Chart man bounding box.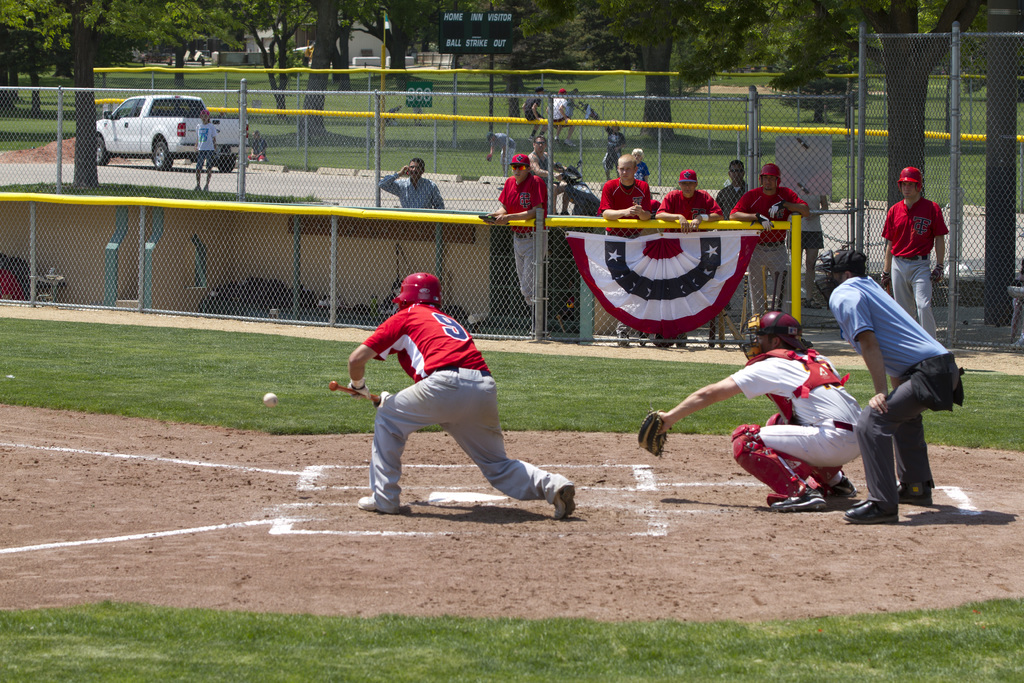
Charted: {"x1": 639, "y1": 308, "x2": 861, "y2": 508}.
